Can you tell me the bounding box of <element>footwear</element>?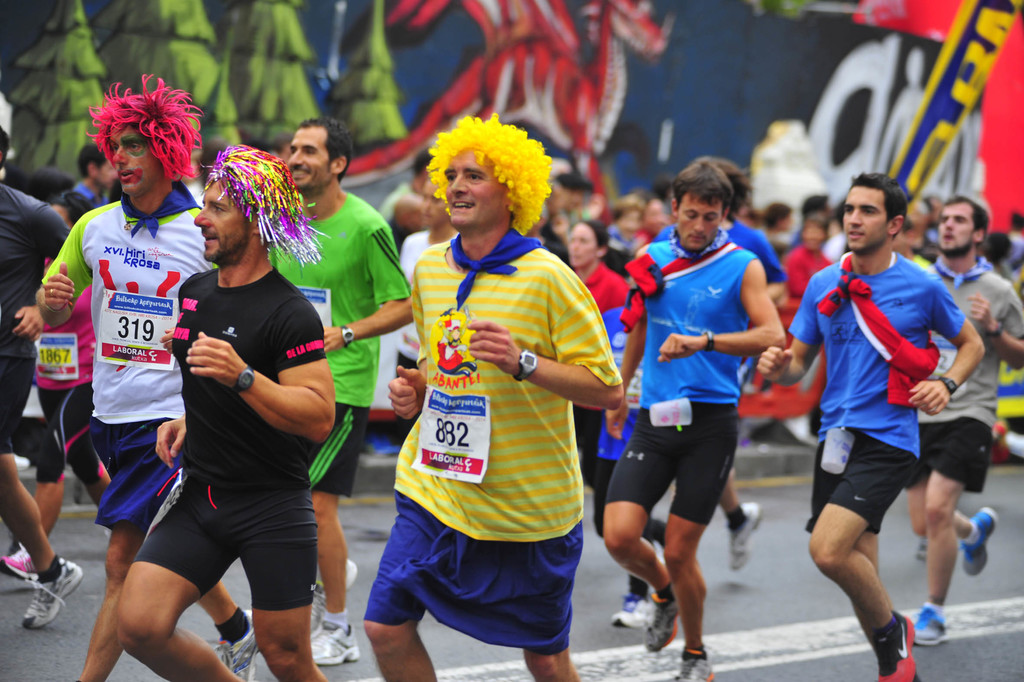
box=[645, 586, 682, 654].
